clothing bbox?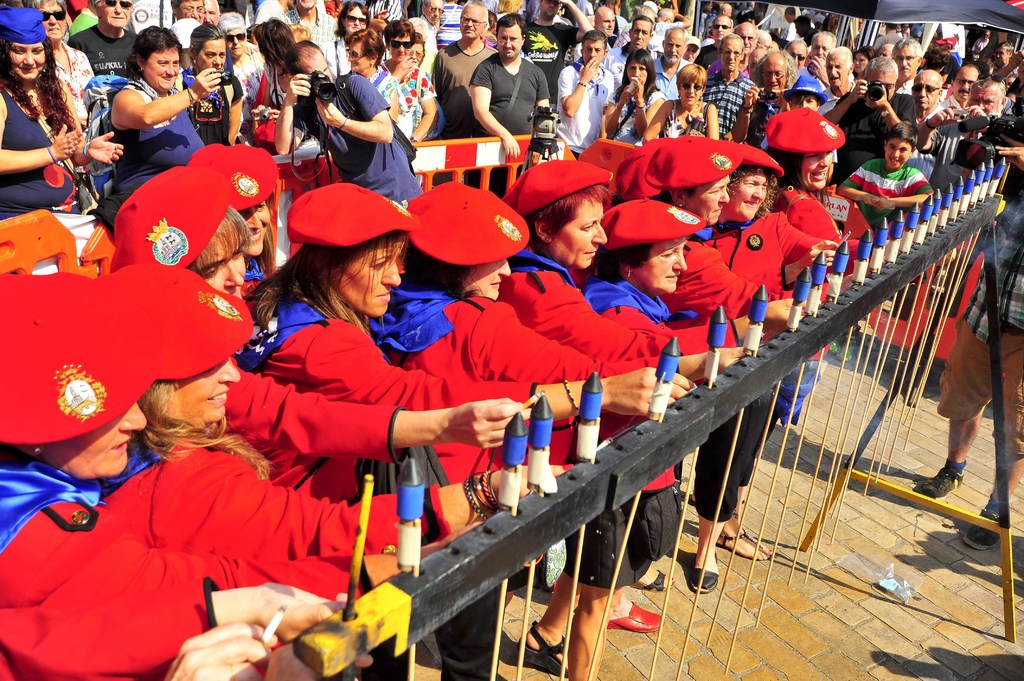
bbox=(107, 161, 228, 282)
